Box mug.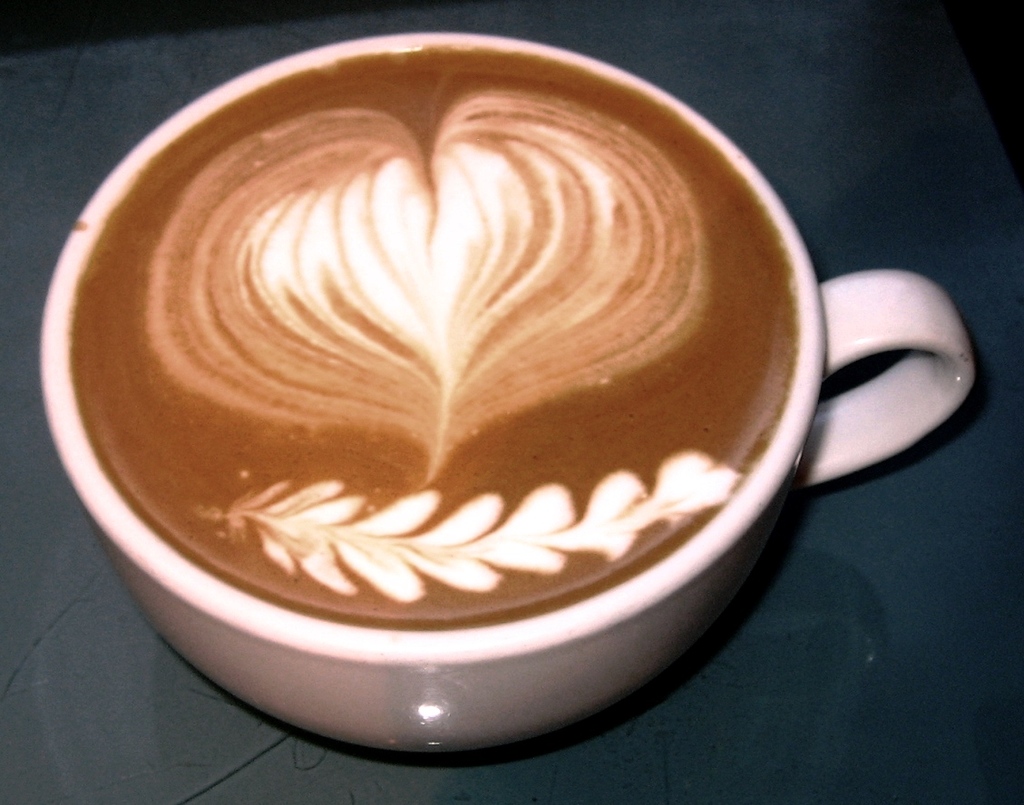
detection(37, 32, 980, 754).
